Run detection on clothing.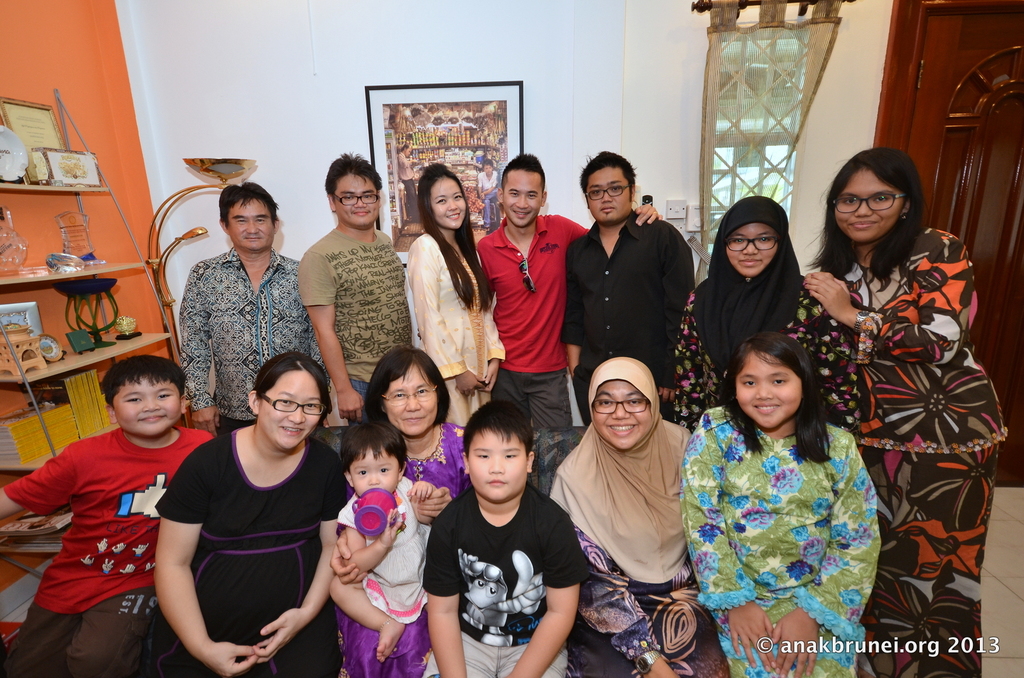
Result: rect(335, 471, 428, 620).
